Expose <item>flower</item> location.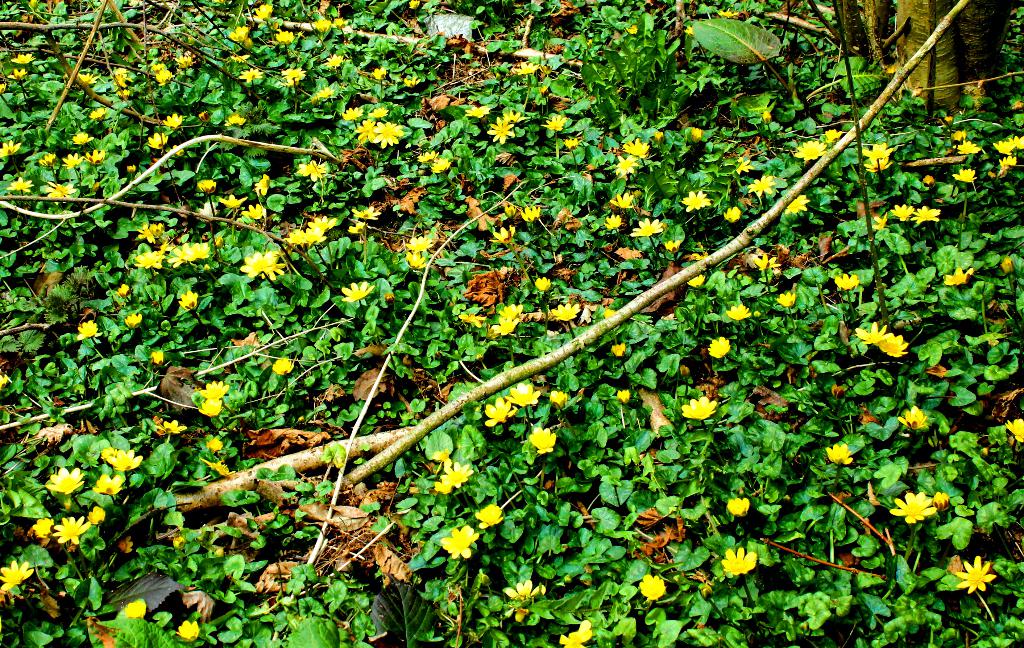
Exposed at BBox(723, 498, 753, 514).
